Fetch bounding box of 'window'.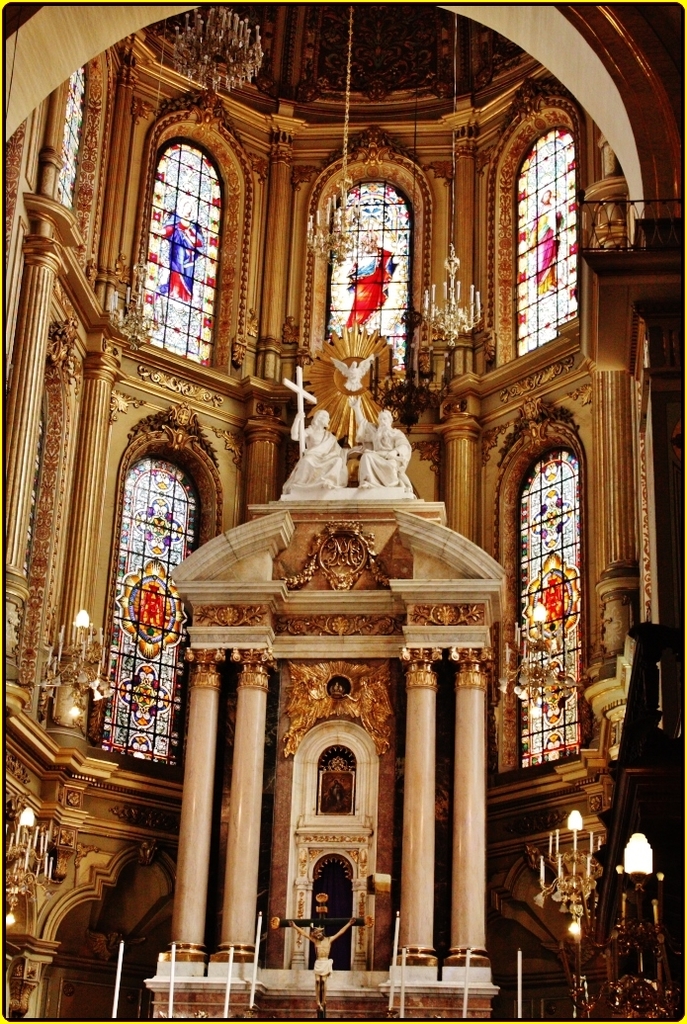
Bbox: <bbox>497, 125, 582, 366</bbox>.
